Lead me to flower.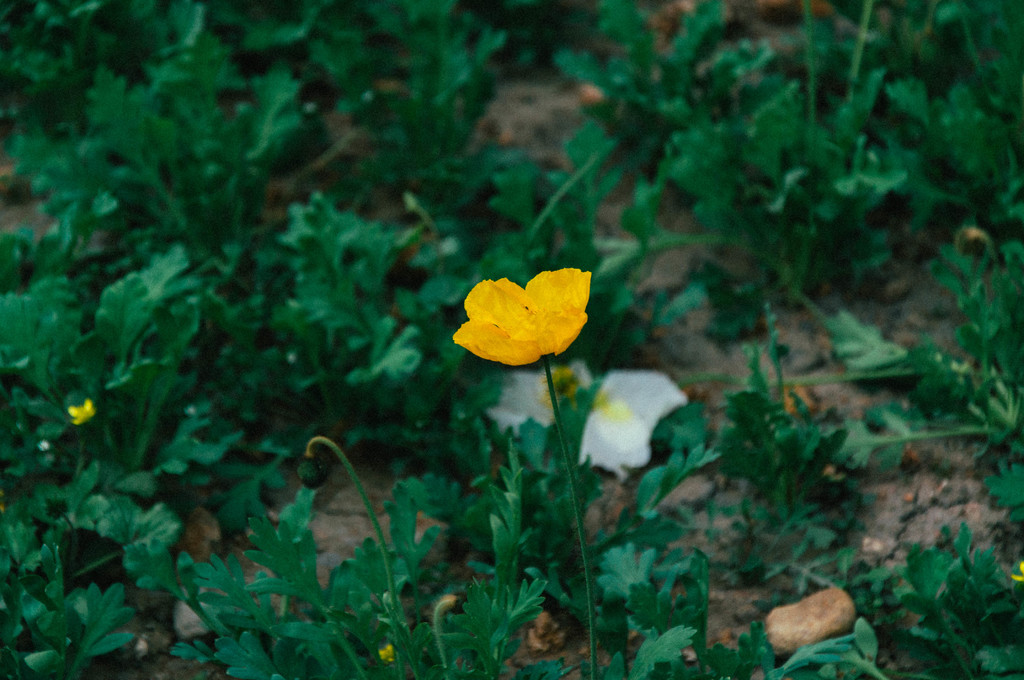
Lead to [455,260,599,371].
